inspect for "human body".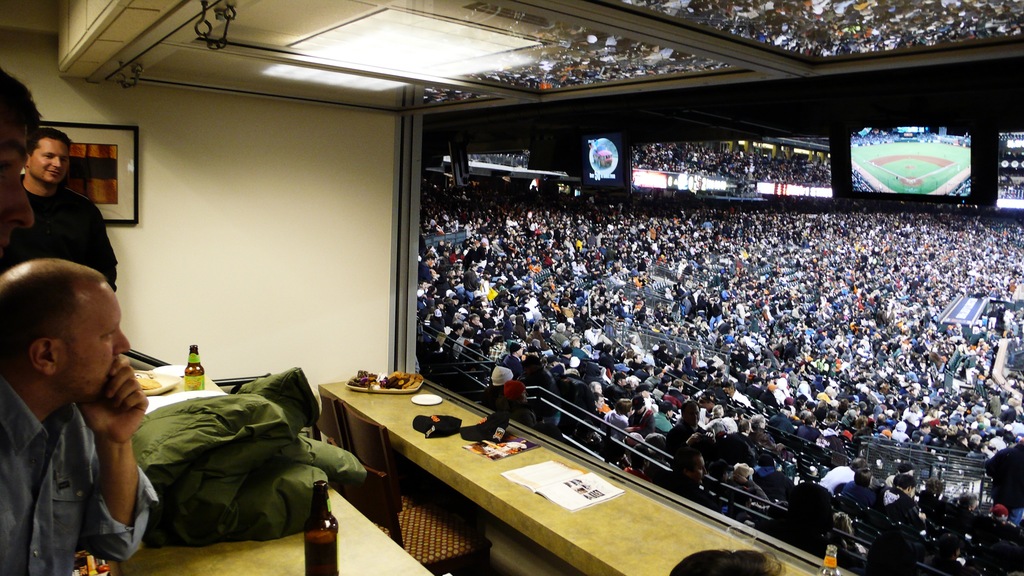
Inspection: detection(930, 342, 966, 358).
